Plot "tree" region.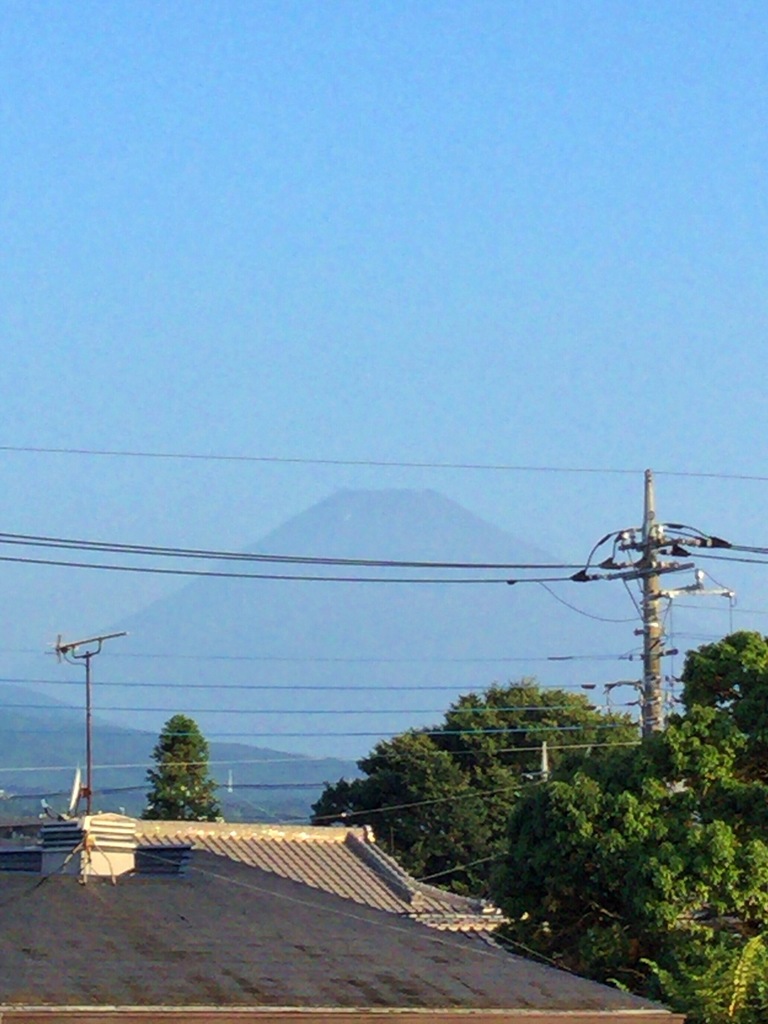
Plotted at Rect(484, 633, 767, 1023).
